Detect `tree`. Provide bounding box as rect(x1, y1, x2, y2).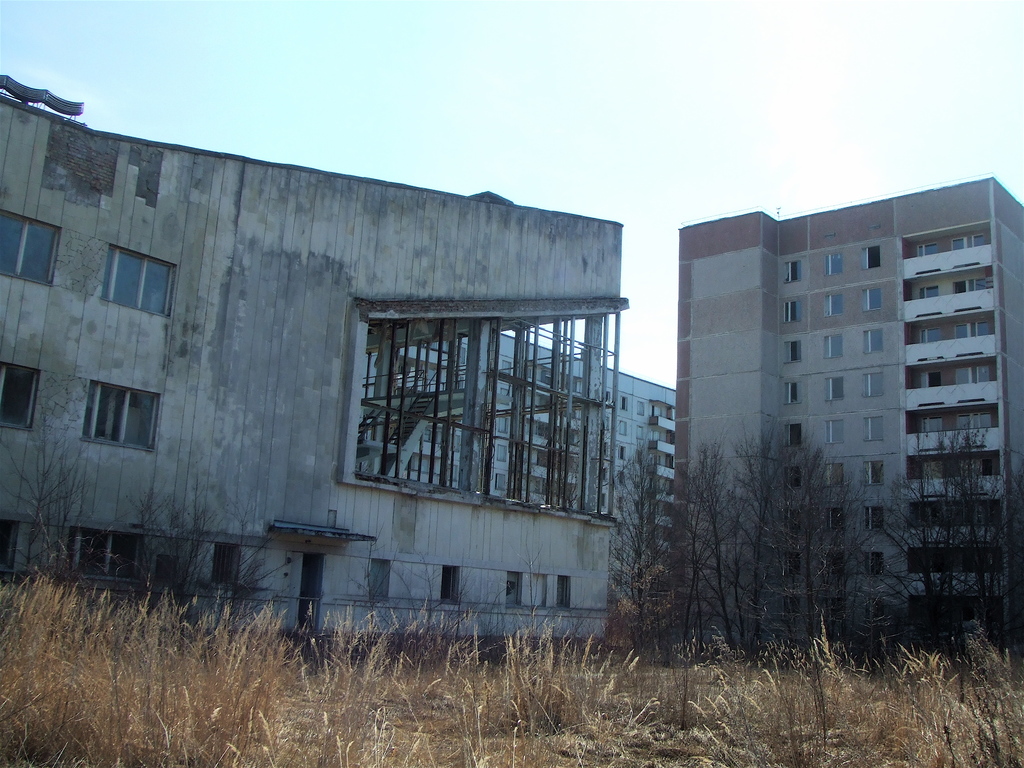
rect(943, 419, 995, 616).
